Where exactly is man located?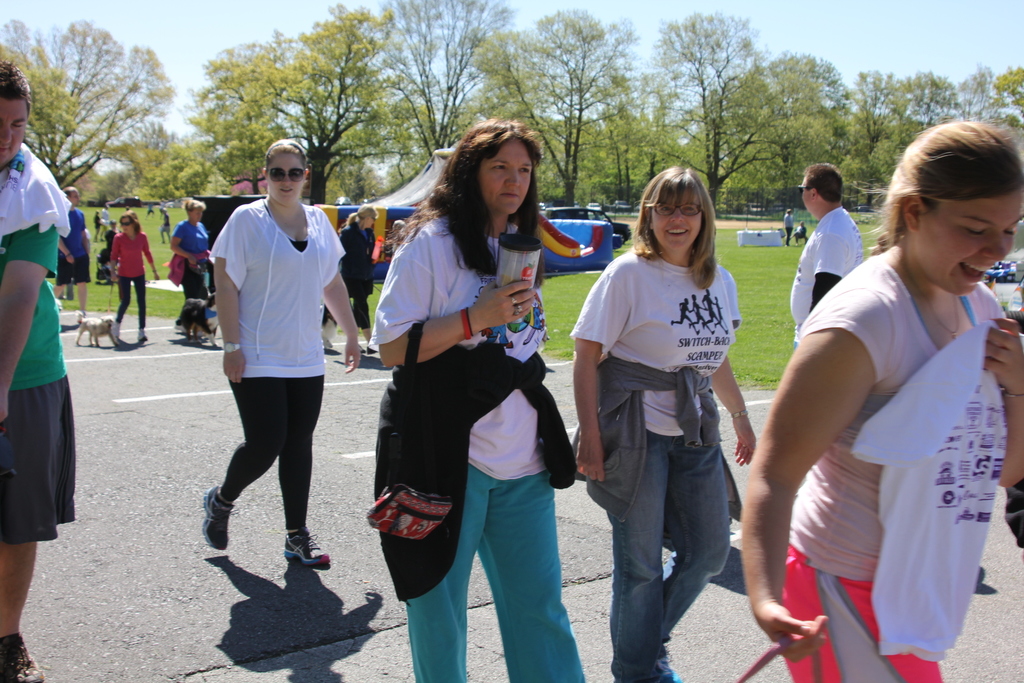
Its bounding box is detection(59, 186, 89, 317).
